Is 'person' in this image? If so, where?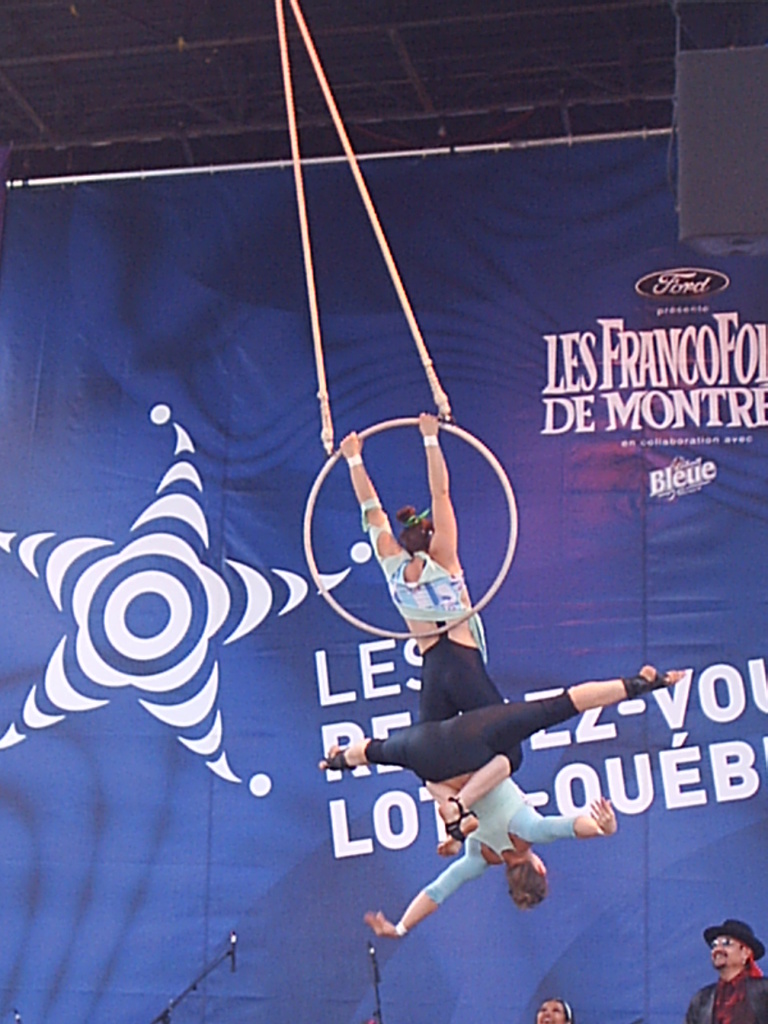
Yes, at select_region(687, 911, 763, 1022).
